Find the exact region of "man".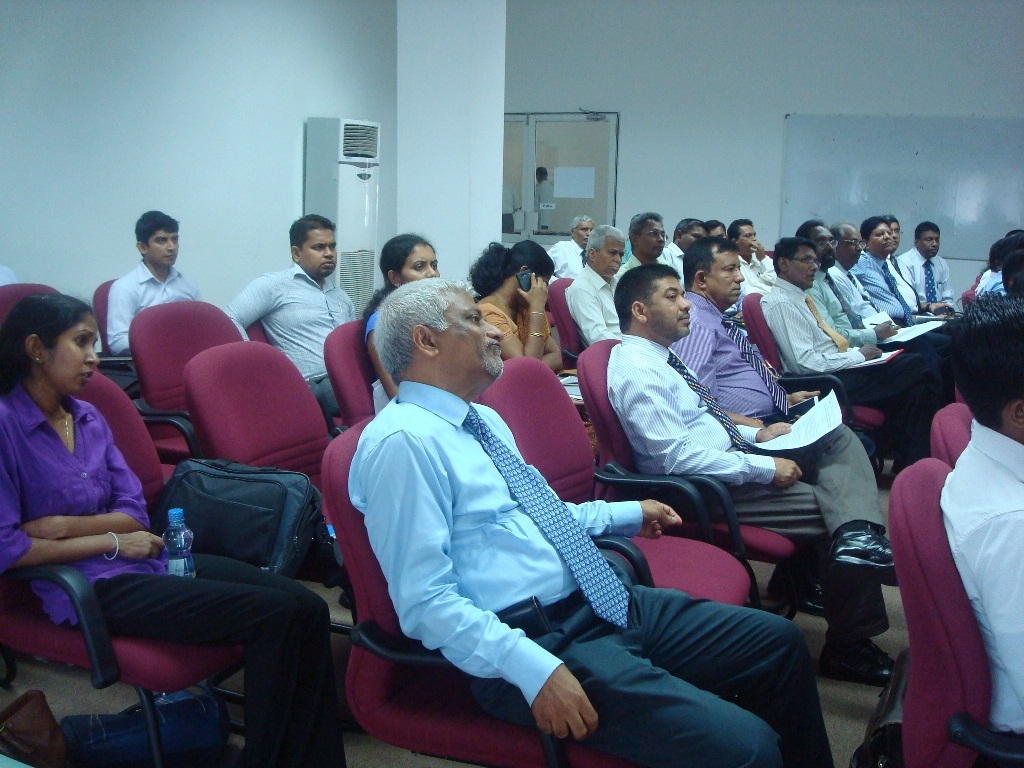
Exact region: select_region(821, 221, 902, 342).
